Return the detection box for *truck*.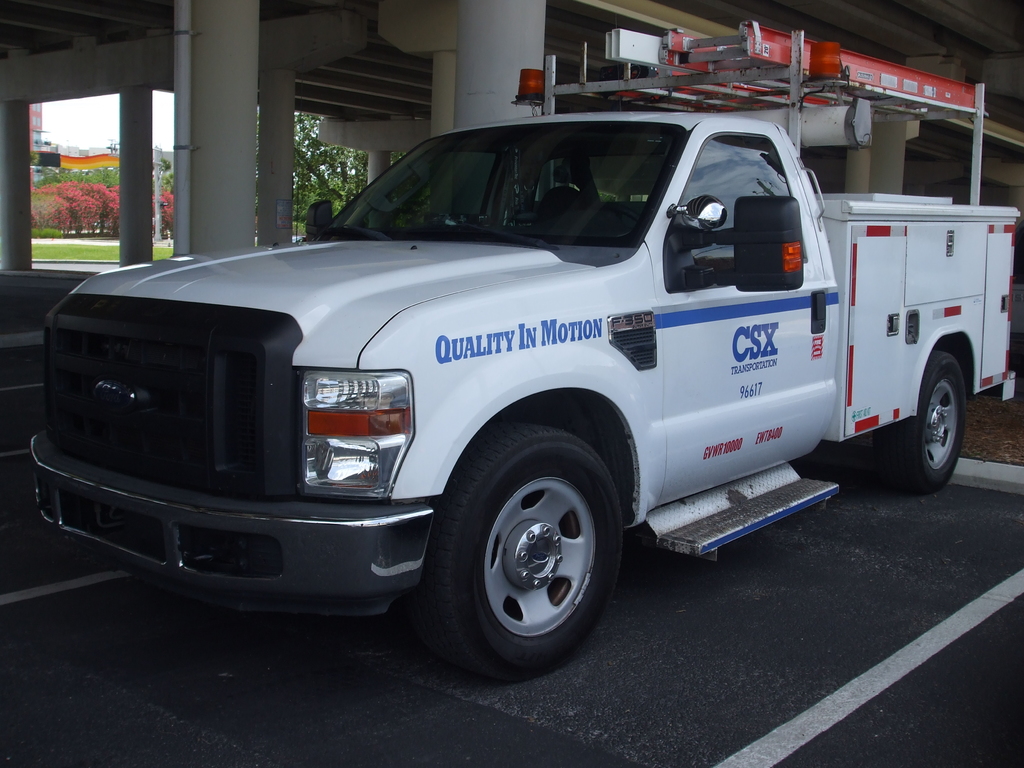
select_region(6, 122, 998, 681).
